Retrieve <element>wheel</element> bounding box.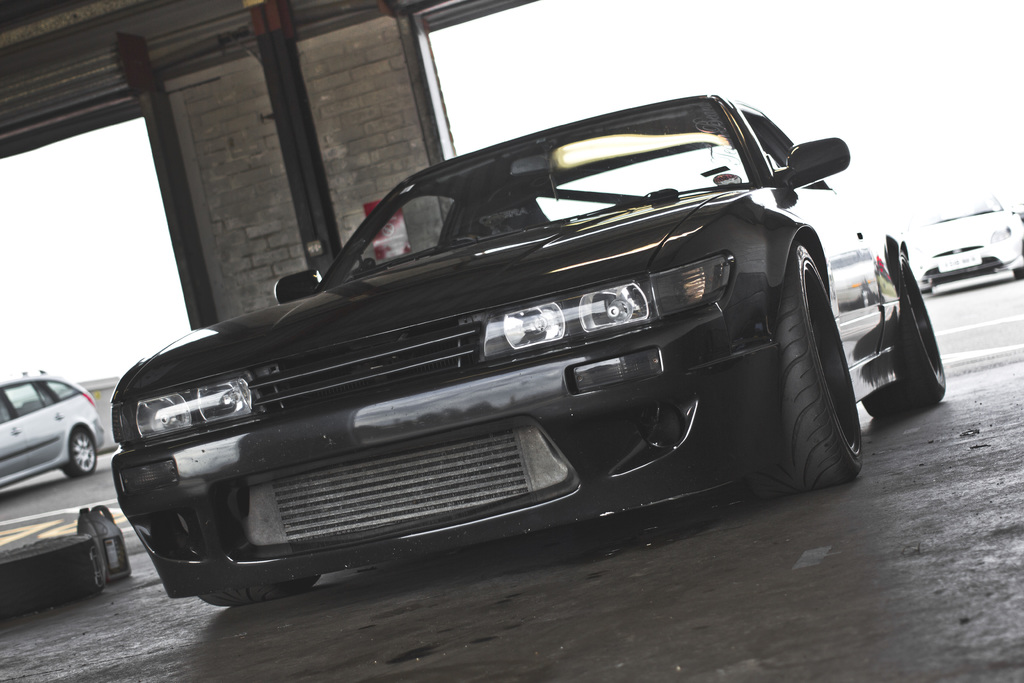
Bounding box: BBox(858, 242, 950, 420).
